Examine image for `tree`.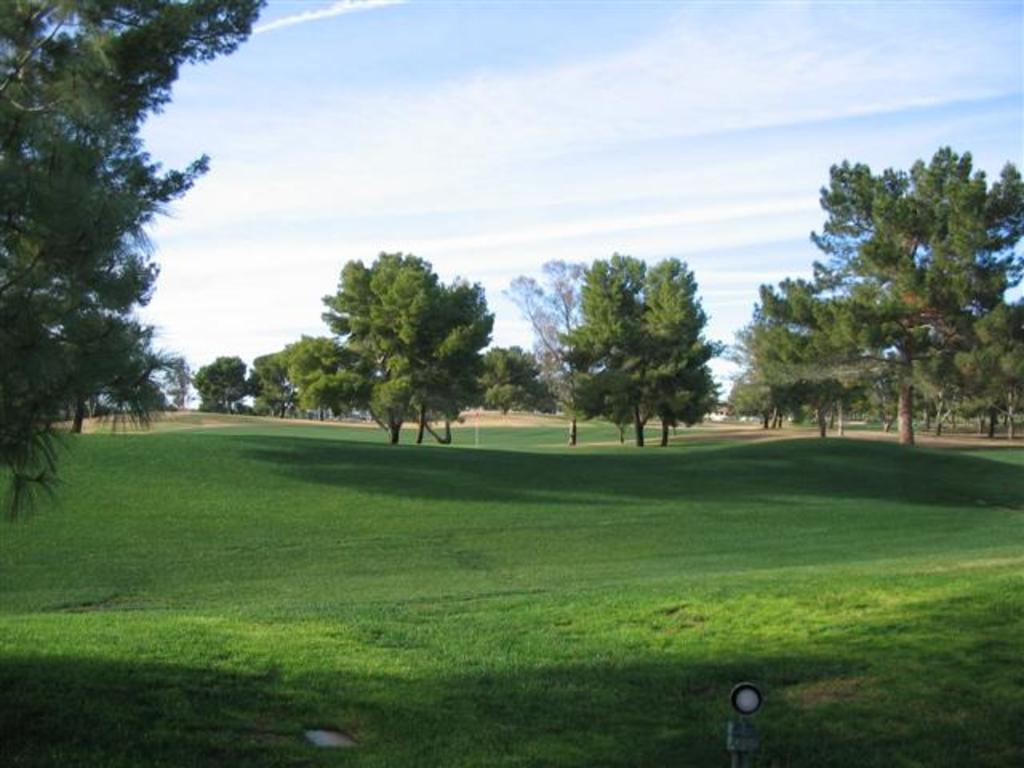
Examination result: <region>570, 248, 658, 440</region>.
